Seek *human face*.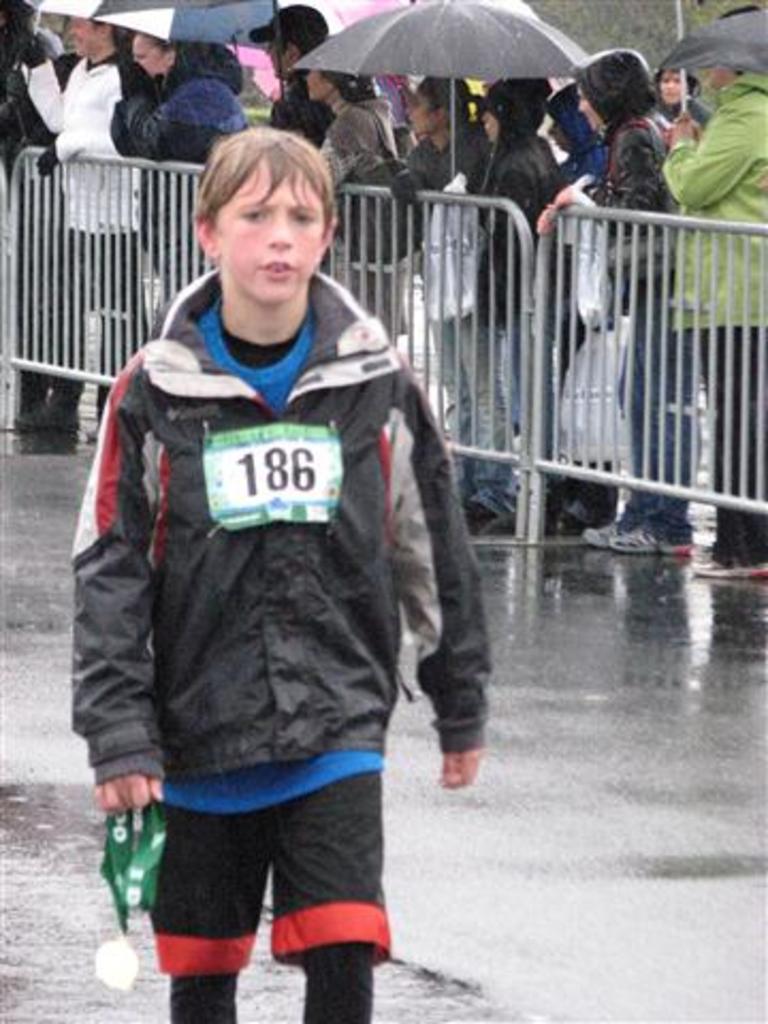
l=484, t=111, r=495, b=137.
